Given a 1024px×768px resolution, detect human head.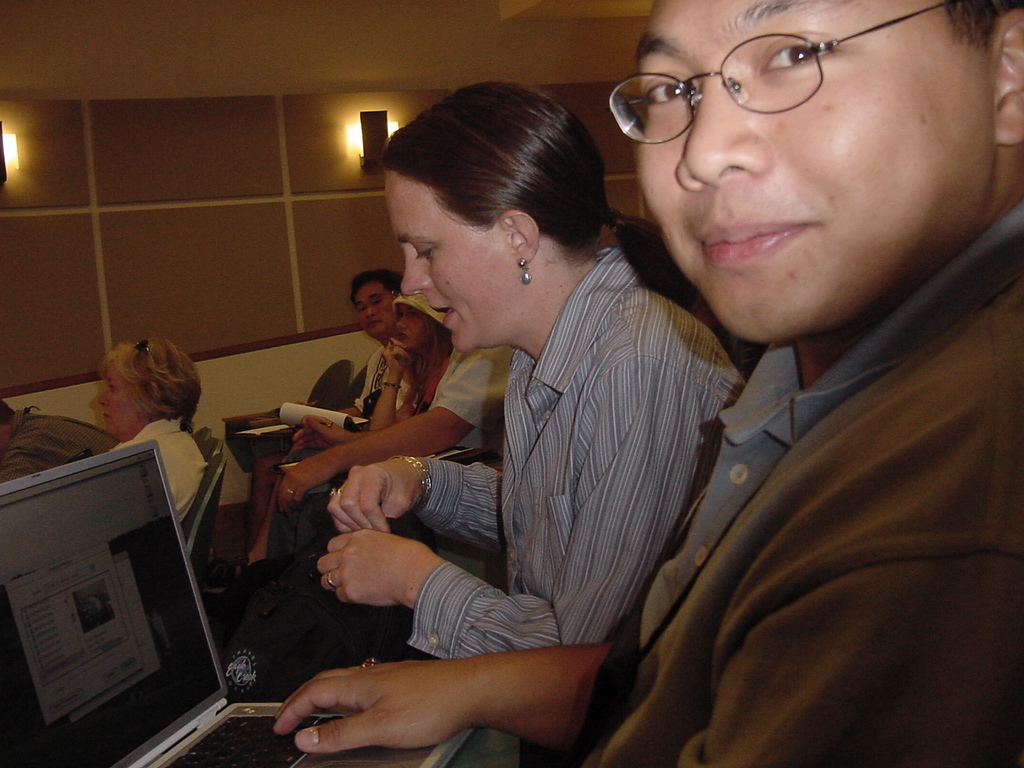
box(355, 71, 628, 356).
